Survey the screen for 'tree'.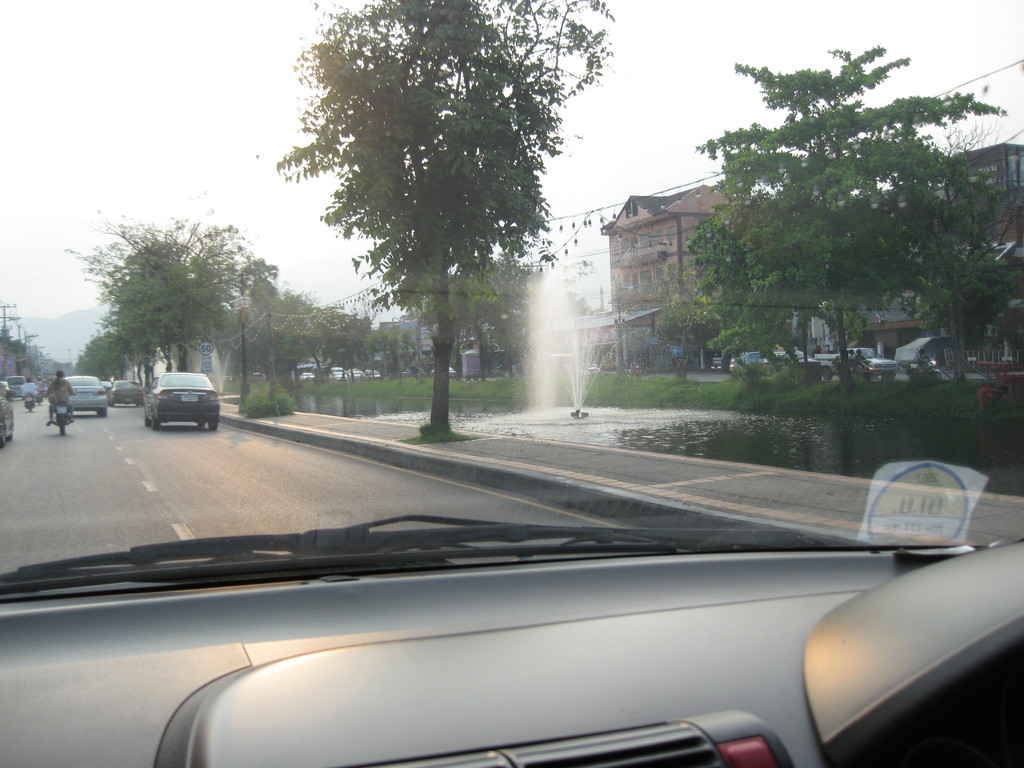
Survey found: pyautogui.locateOnScreen(650, 259, 755, 380).
